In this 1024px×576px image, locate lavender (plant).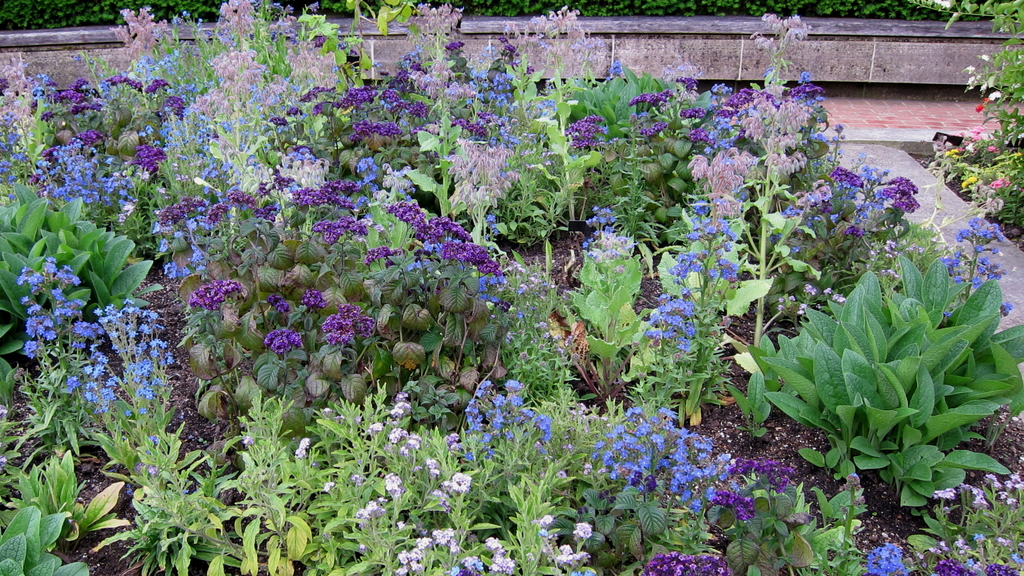
Bounding box: l=35, t=138, r=134, b=204.
